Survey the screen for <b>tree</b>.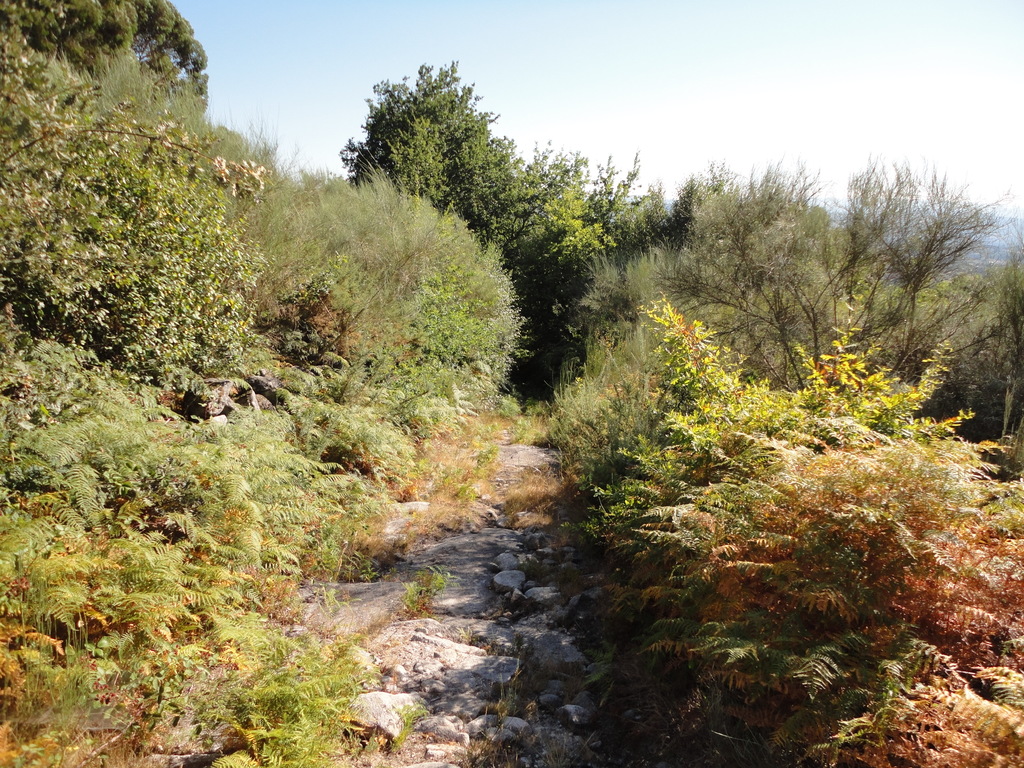
Survey found: (x1=341, y1=57, x2=649, y2=378).
